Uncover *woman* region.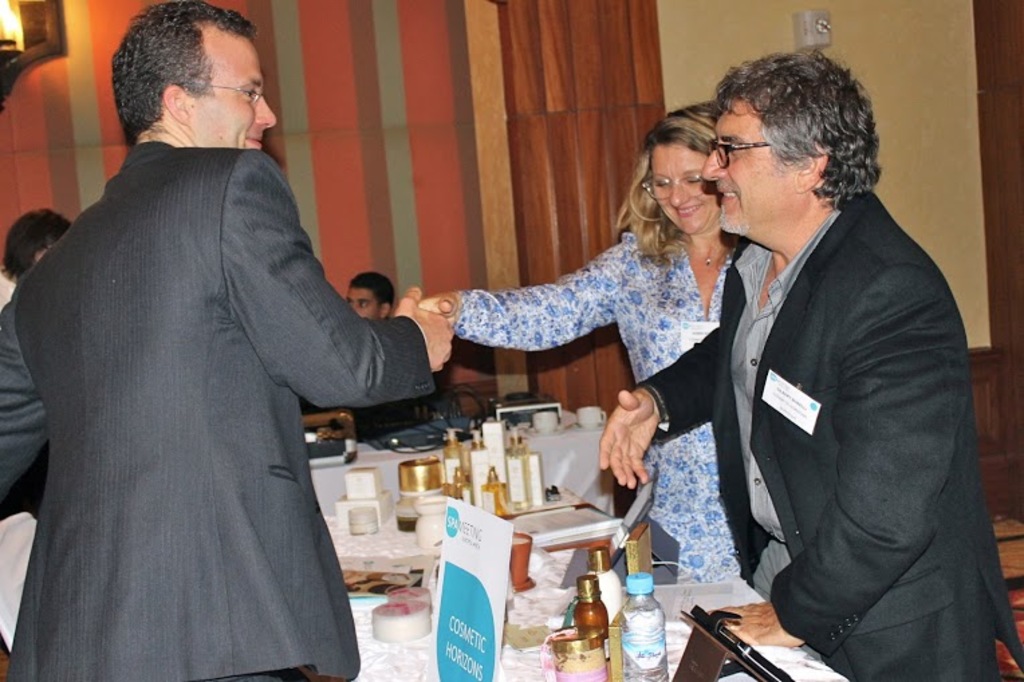
Uncovered: 417:103:741:620.
